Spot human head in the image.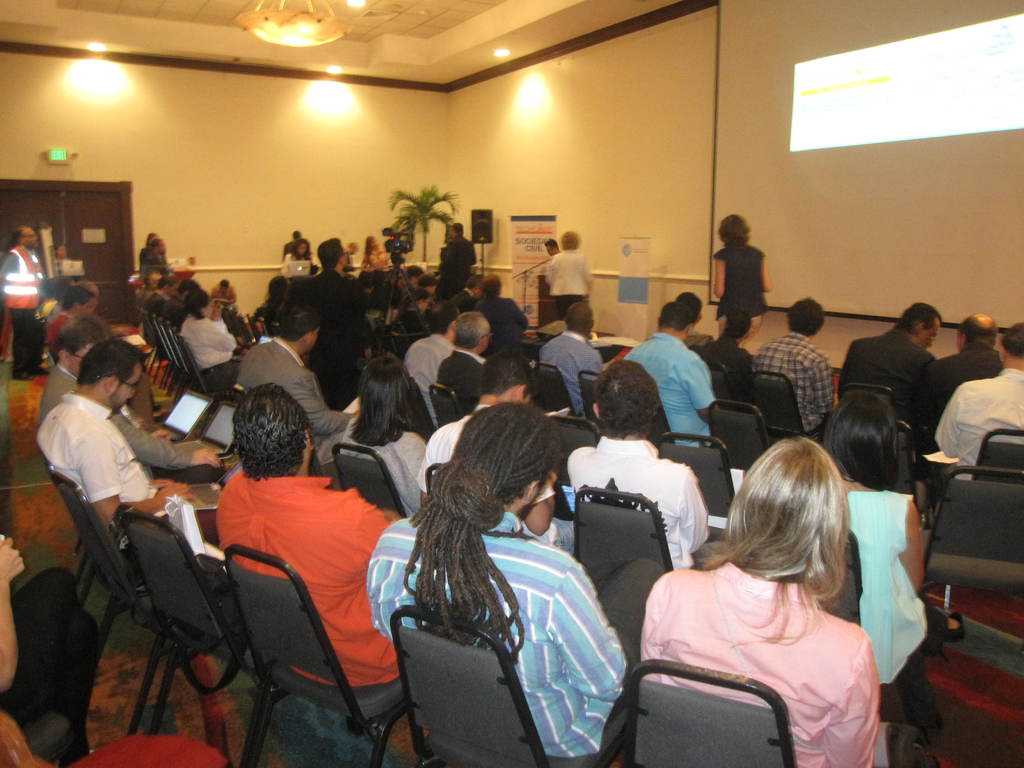
human head found at l=156, t=276, r=177, b=296.
